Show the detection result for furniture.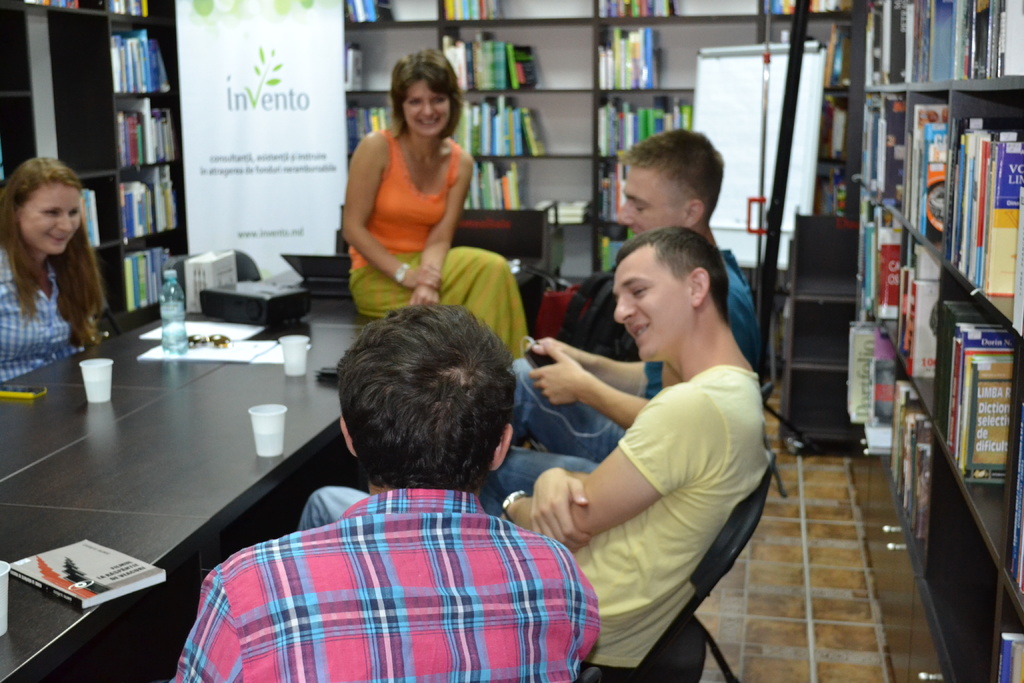
x1=233 y1=247 x2=263 y2=281.
